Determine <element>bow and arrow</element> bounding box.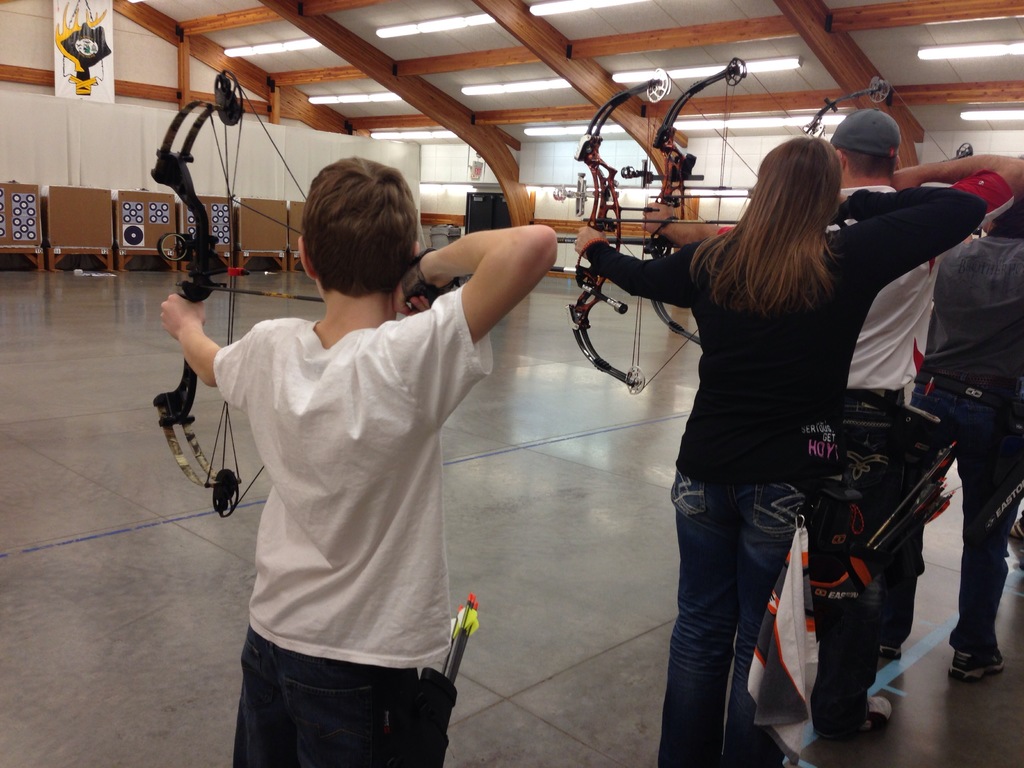
Determined: <bbox>803, 77, 963, 186</bbox>.
